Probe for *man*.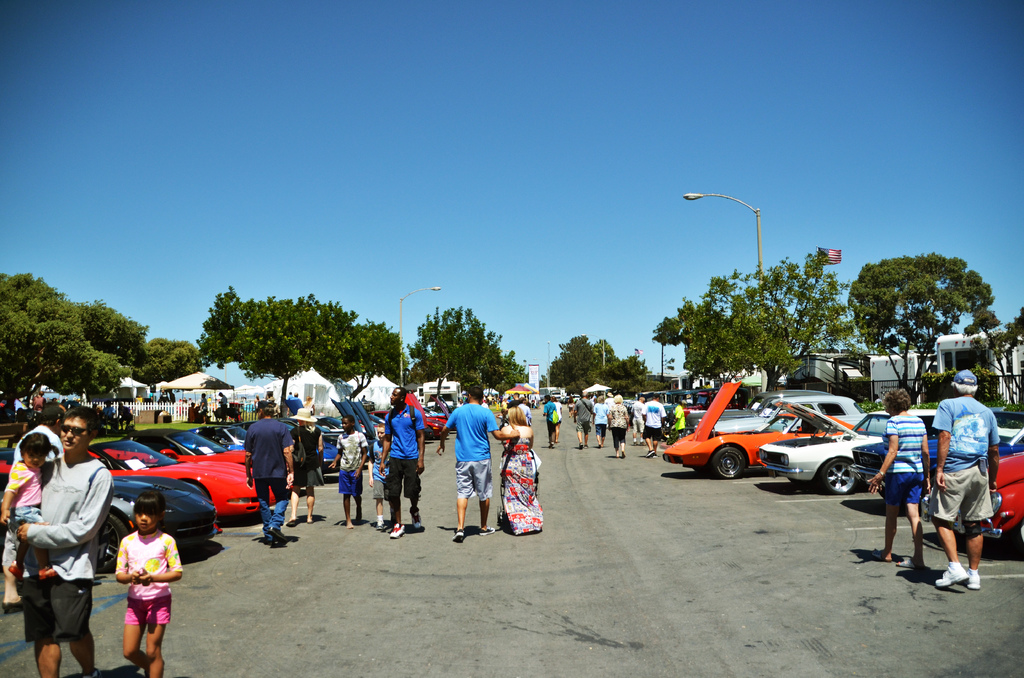
Probe result: bbox(372, 382, 430, 543).
